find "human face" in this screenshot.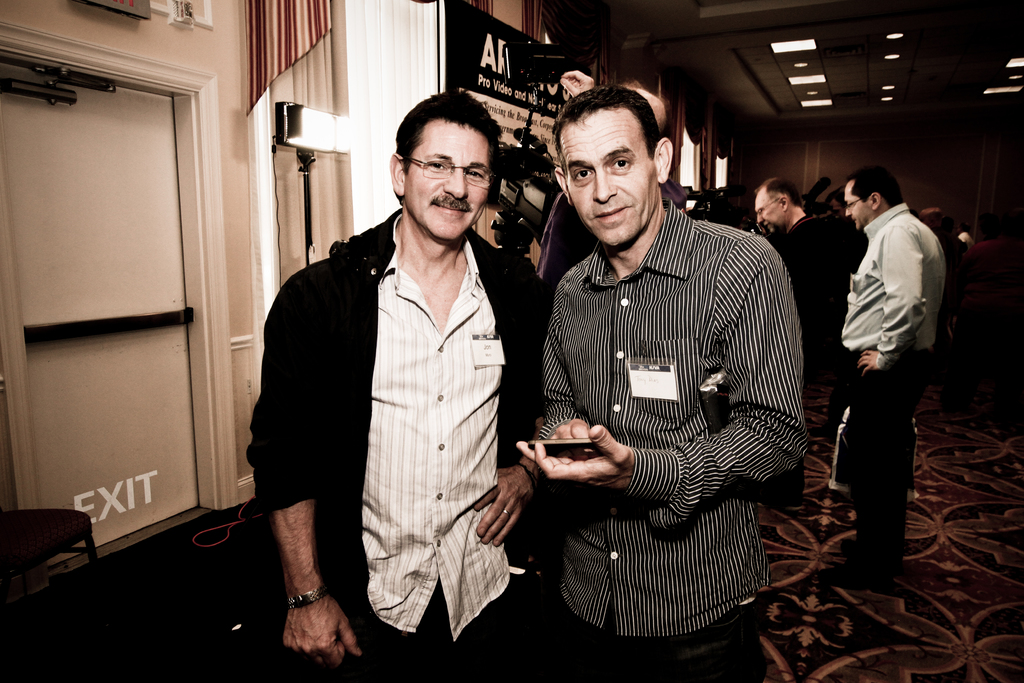
The bounding box for "human face" is [x1=561, y1=103, x2=657, y2=247].
